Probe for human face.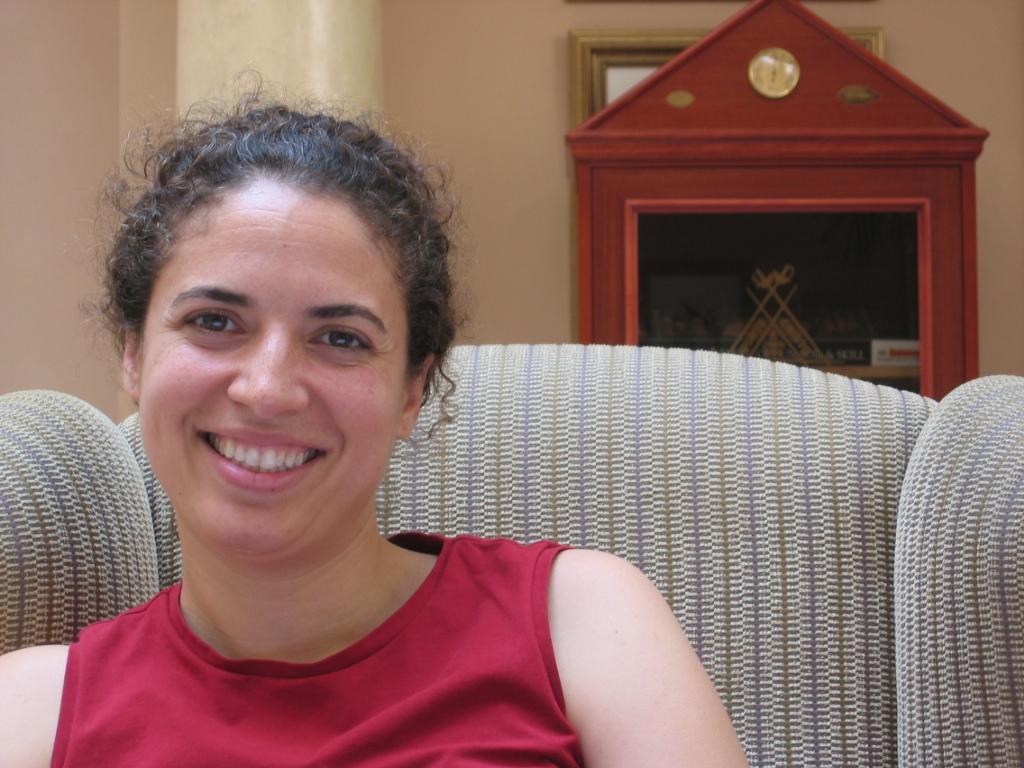
Probe result: crop(132, 167, 412, 567).
